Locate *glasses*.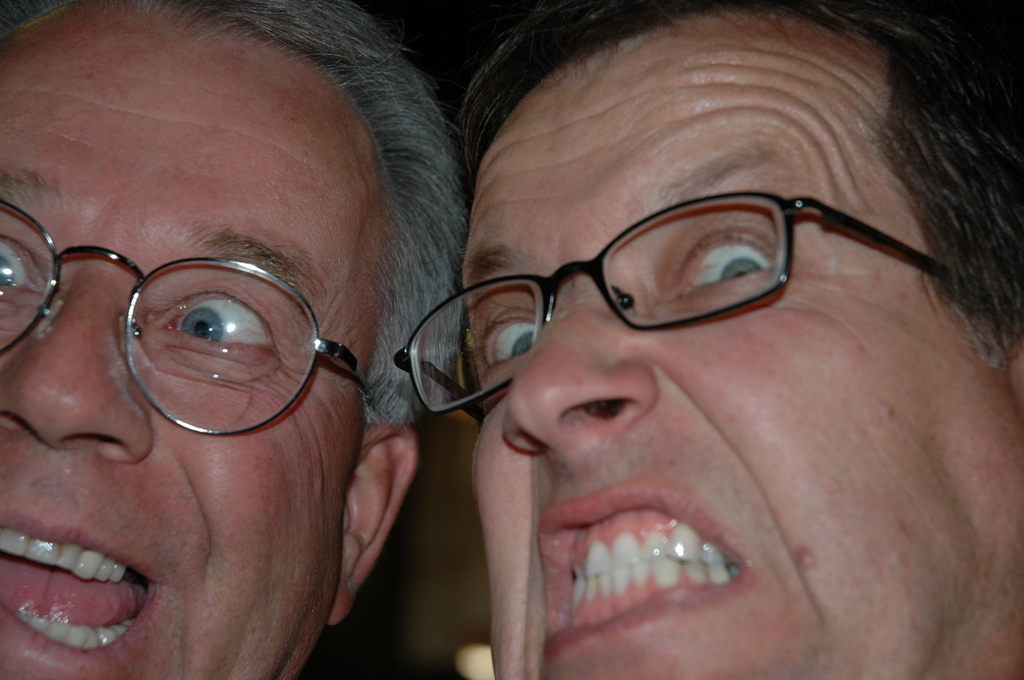
Bounding box: Rect(388, 191, 957, 439).
